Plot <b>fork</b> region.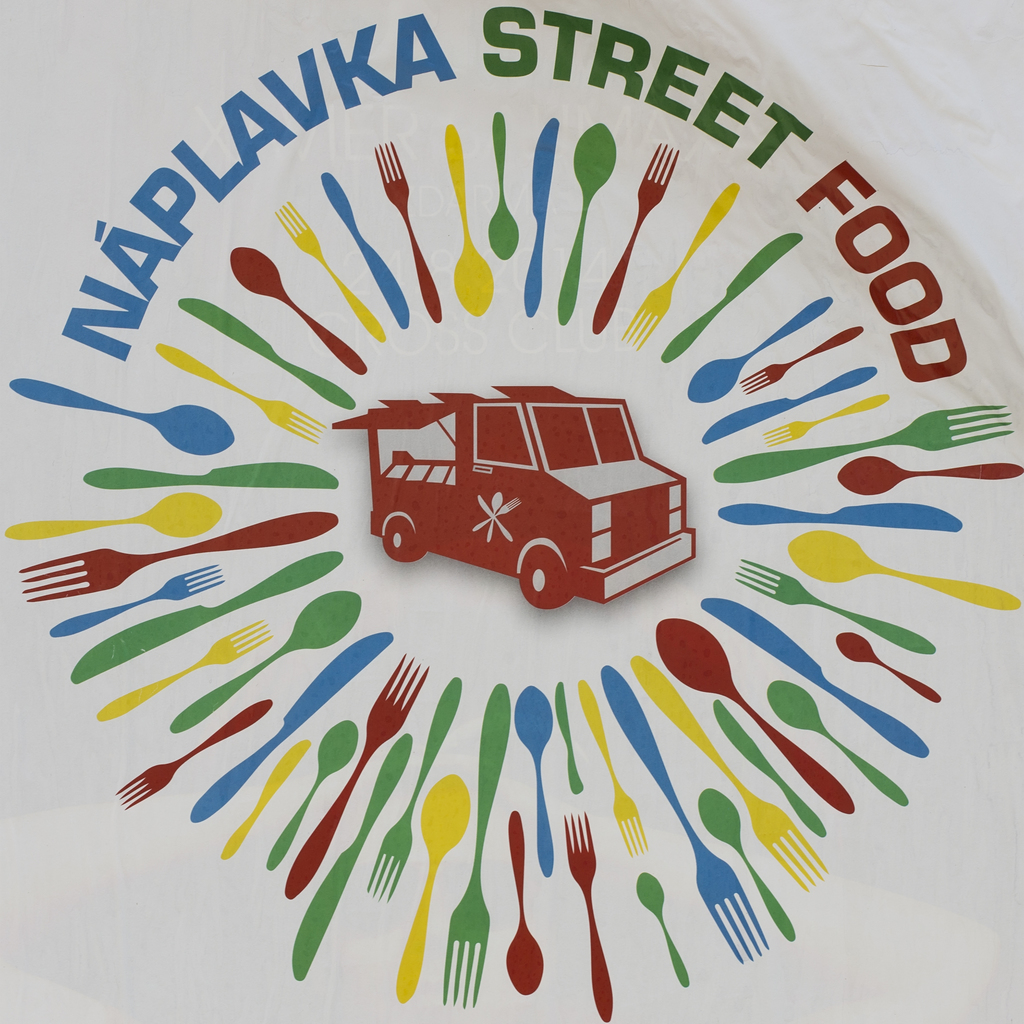
Plotted at <box>366,671,464,904</box>.
